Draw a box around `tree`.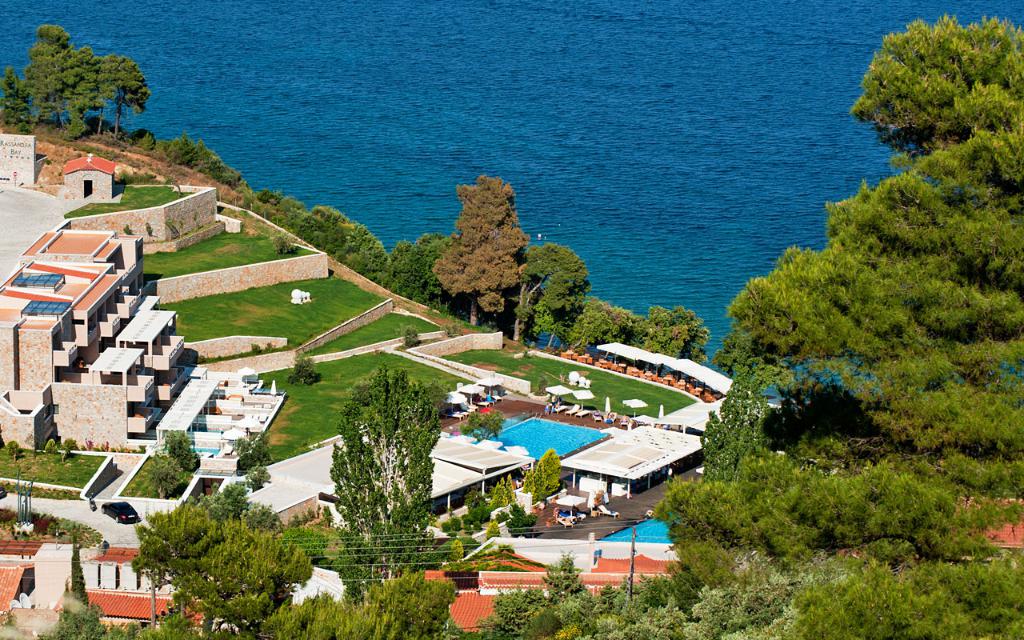
bbox(505, 241, 594, 336).
